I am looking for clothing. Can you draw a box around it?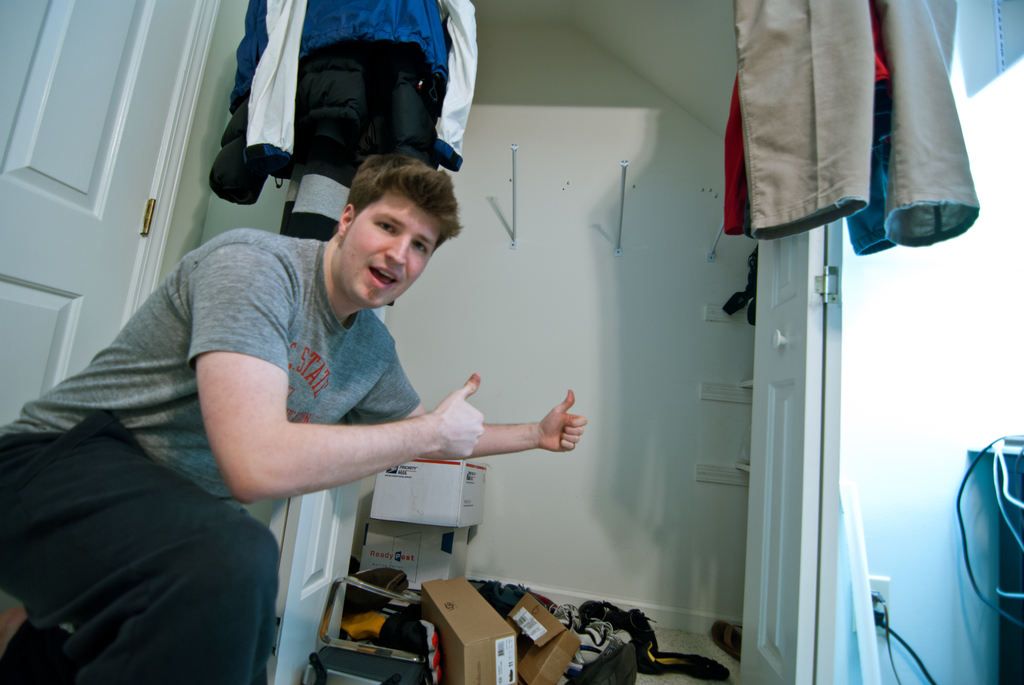
Sure, the bounding box is {"left": 0, "top": 225, "right": 421, "bottom": 684}.
